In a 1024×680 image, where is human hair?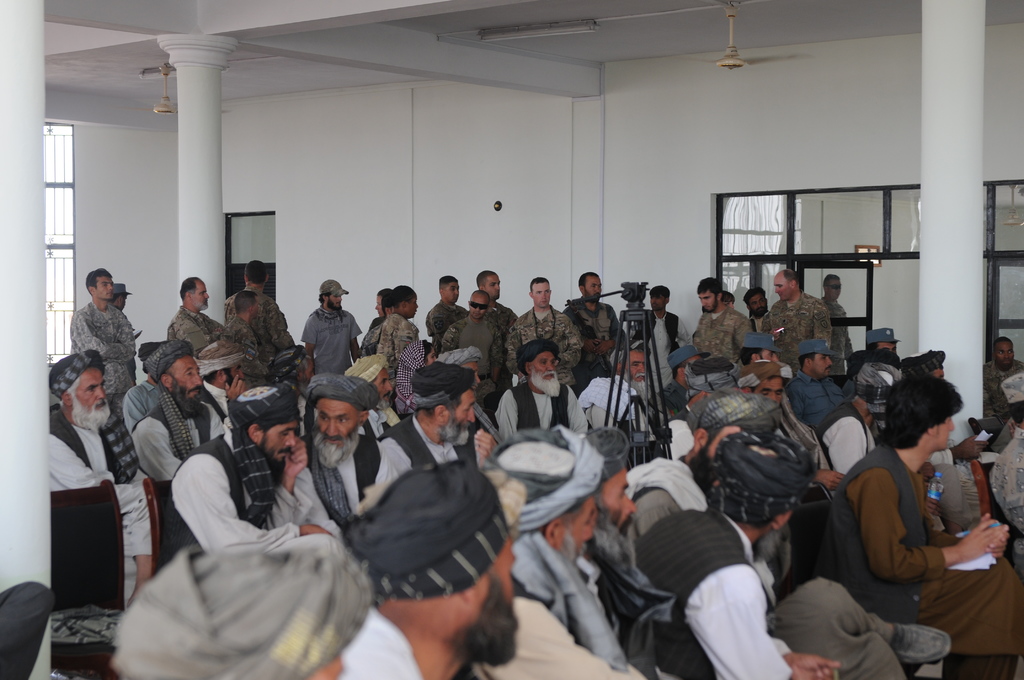
BBox(439, 274, 459, 287).
